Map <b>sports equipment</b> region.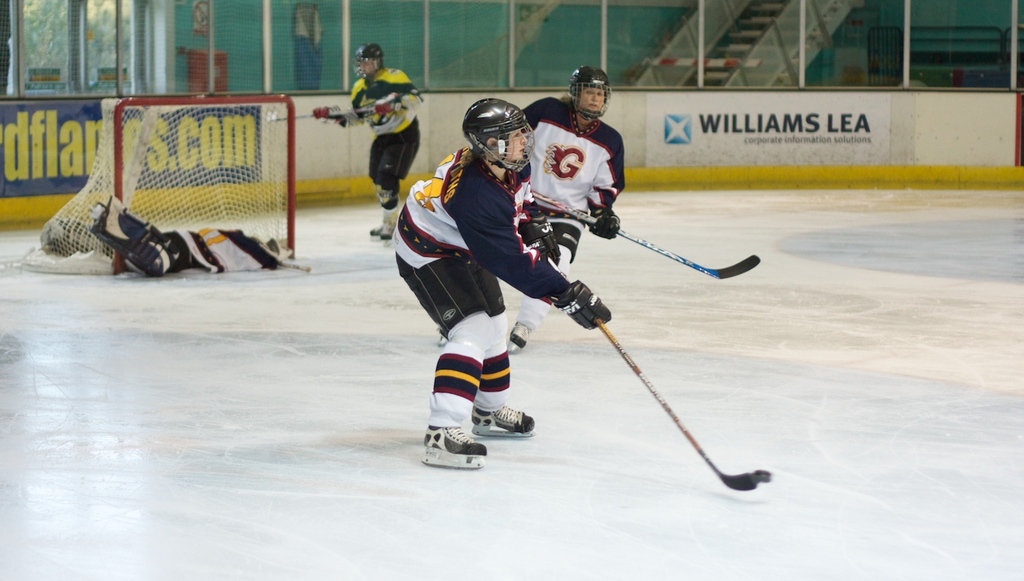
Mapped to 520:212:561:261.
